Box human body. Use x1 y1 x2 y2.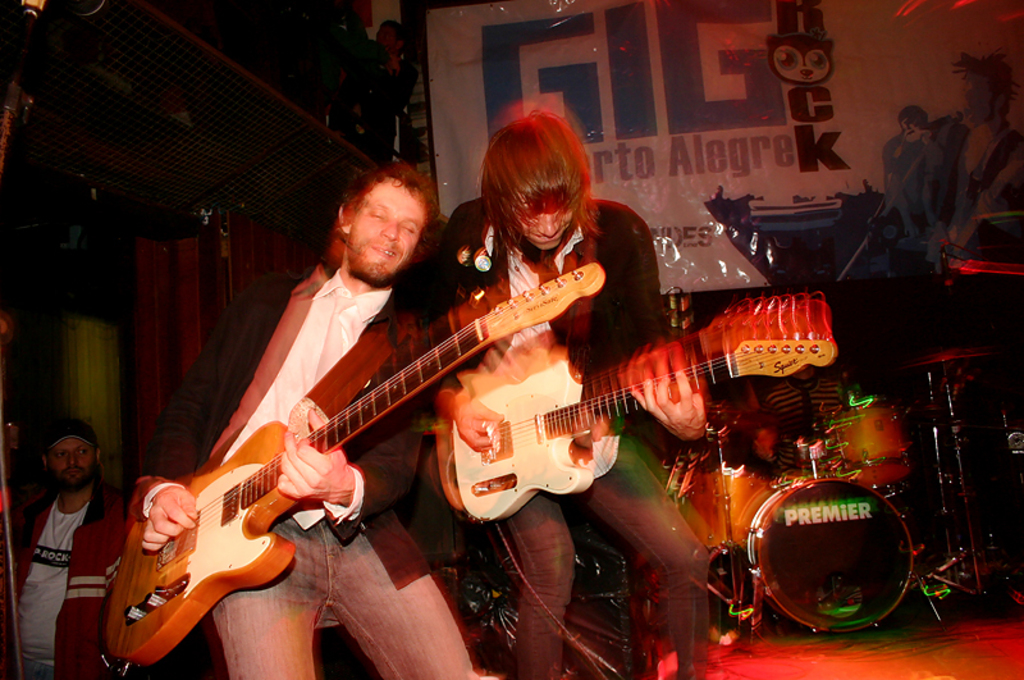
129 158 468 679.
